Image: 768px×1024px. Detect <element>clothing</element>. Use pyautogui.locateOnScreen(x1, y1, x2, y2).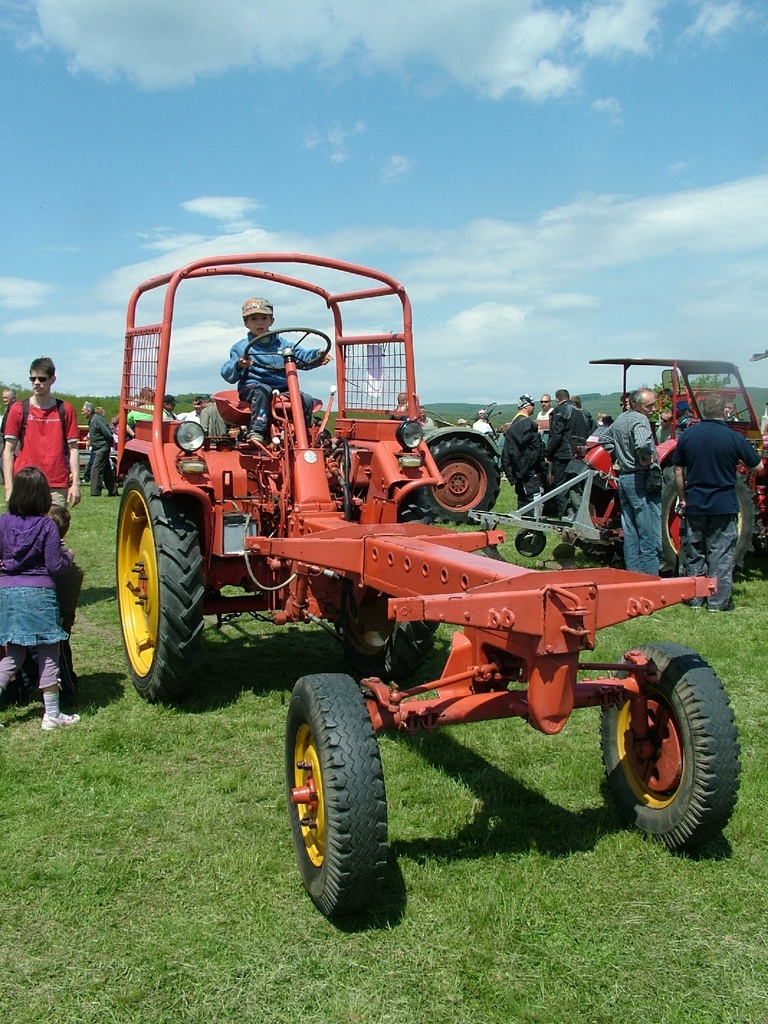
pyautogui.locateOnScreen(197, 404, 227, 438).
